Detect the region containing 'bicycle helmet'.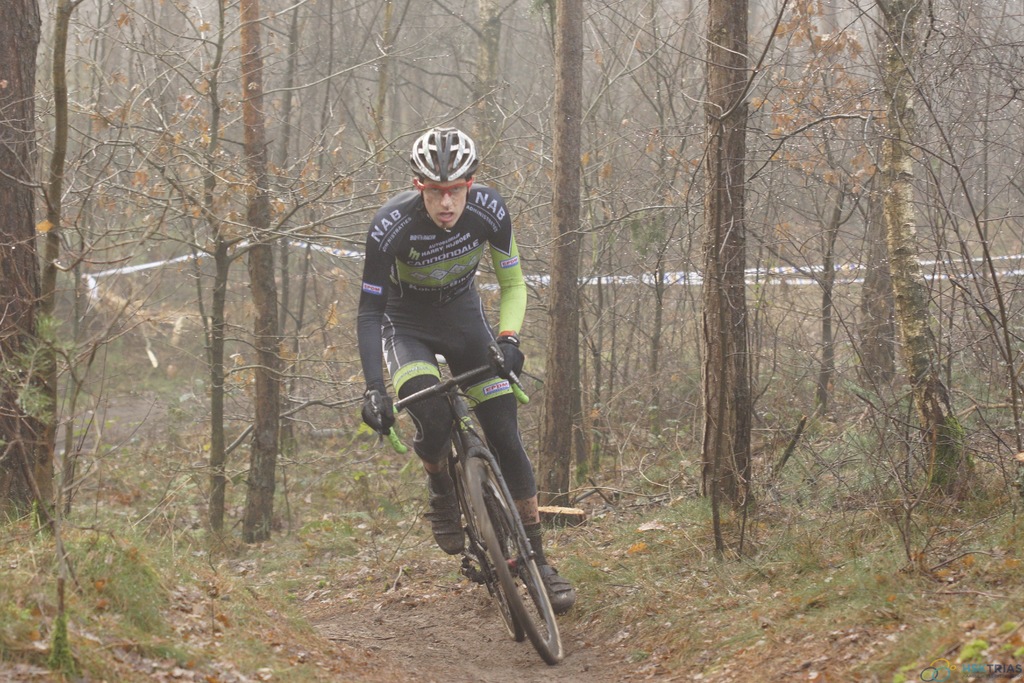
[left=412, top=124, right=476, bottom=180].
